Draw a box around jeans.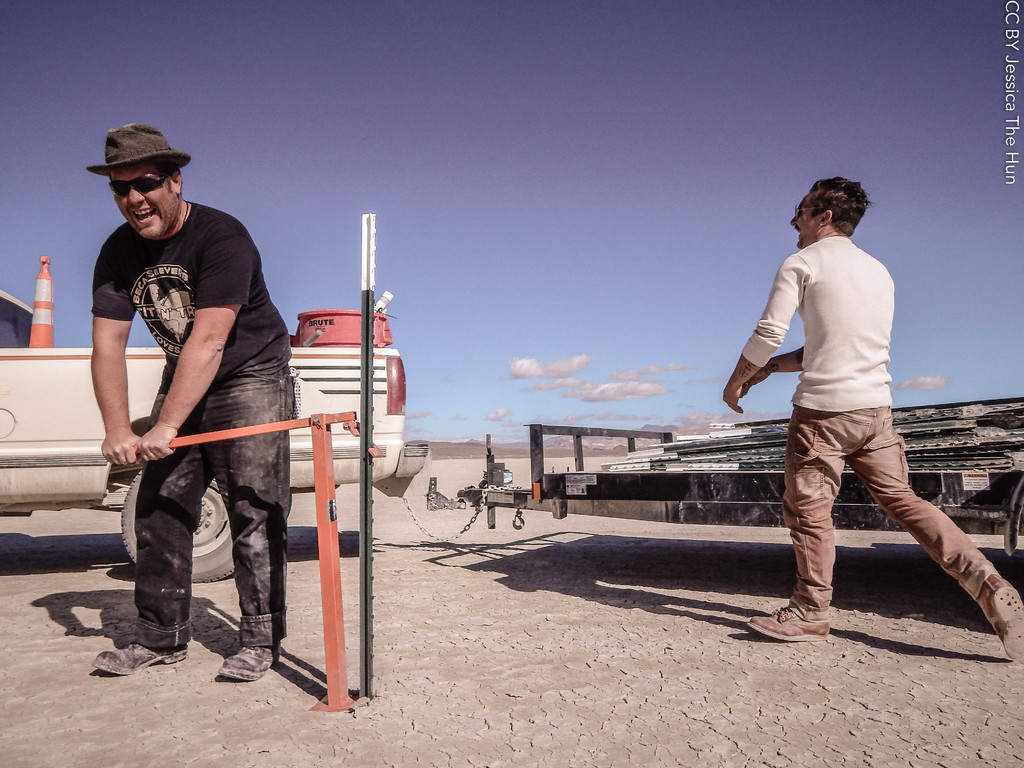
(x1=132, y1=371, x2=298, y2=646).
